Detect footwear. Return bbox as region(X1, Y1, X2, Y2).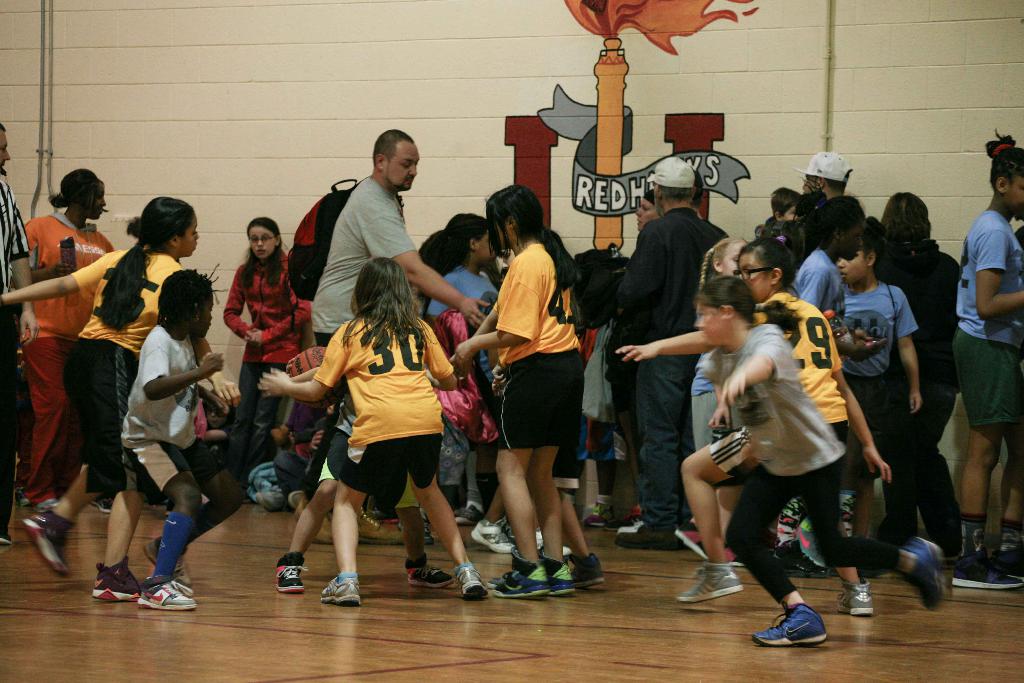
region(491, 545, 554, 600).
